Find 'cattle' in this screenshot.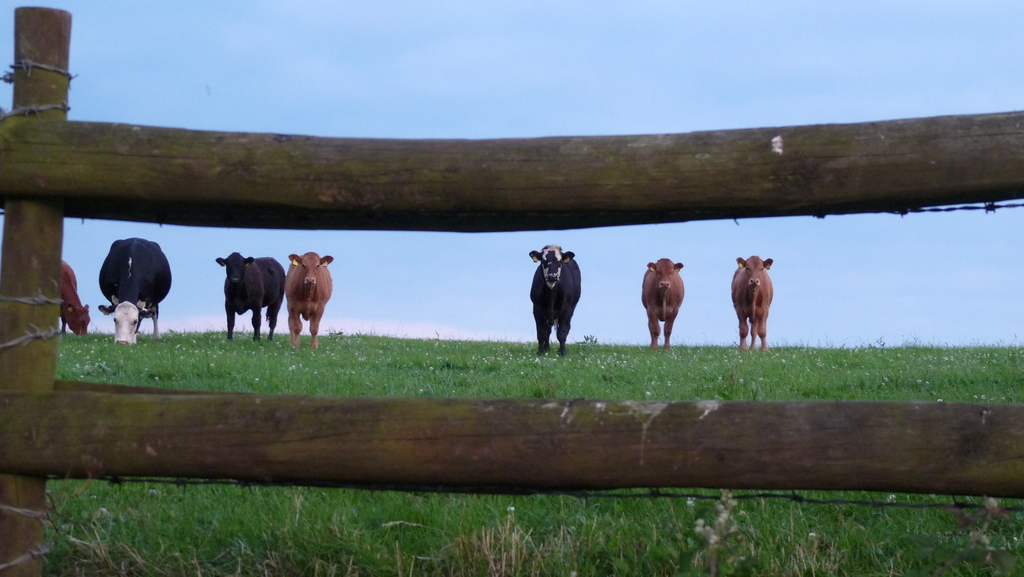
The bounding box for 'cattle' is {"x1": 53, "y1": 257, "x2": 91, "y2": 333}.
